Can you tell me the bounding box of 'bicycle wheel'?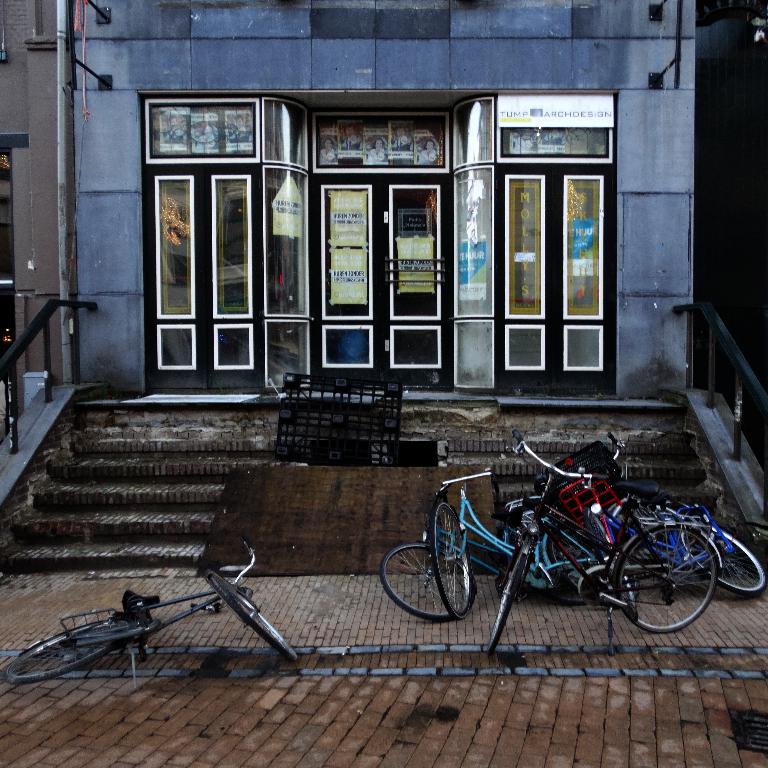
rect(547, 536, 606, 594).
